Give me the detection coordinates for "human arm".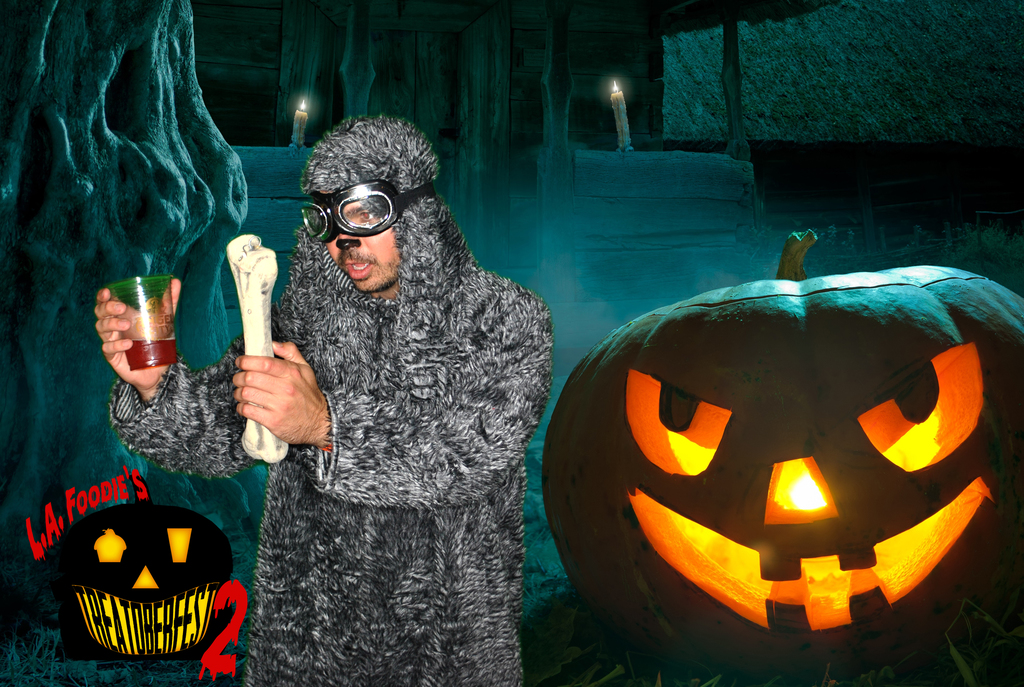
region(89, 269, 289, 479).
